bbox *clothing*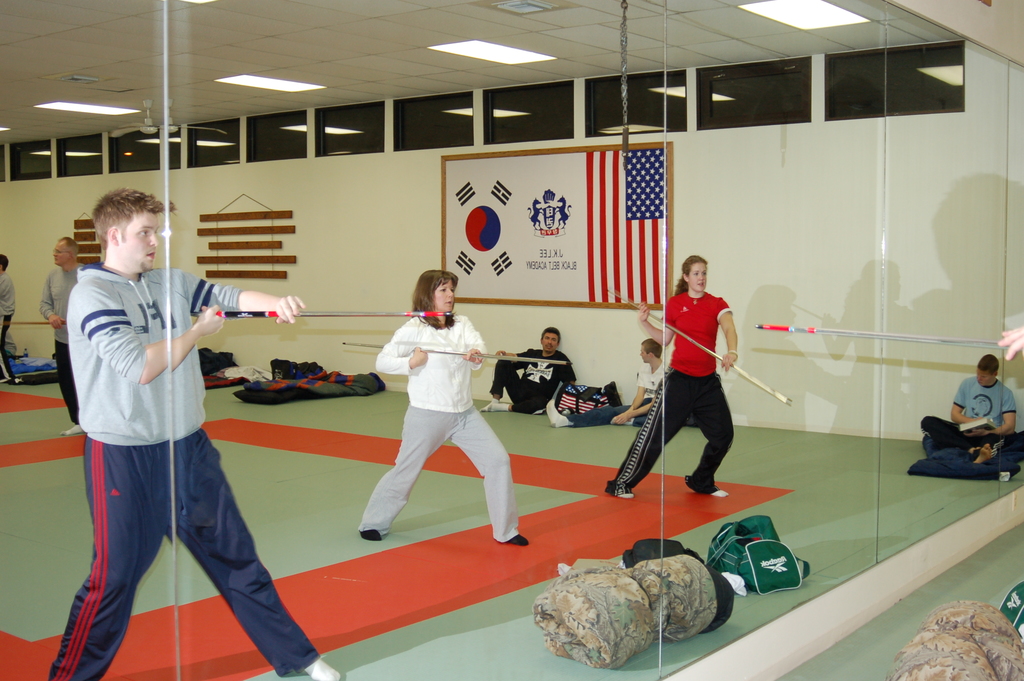
locate(596, 286, 725, 490)
